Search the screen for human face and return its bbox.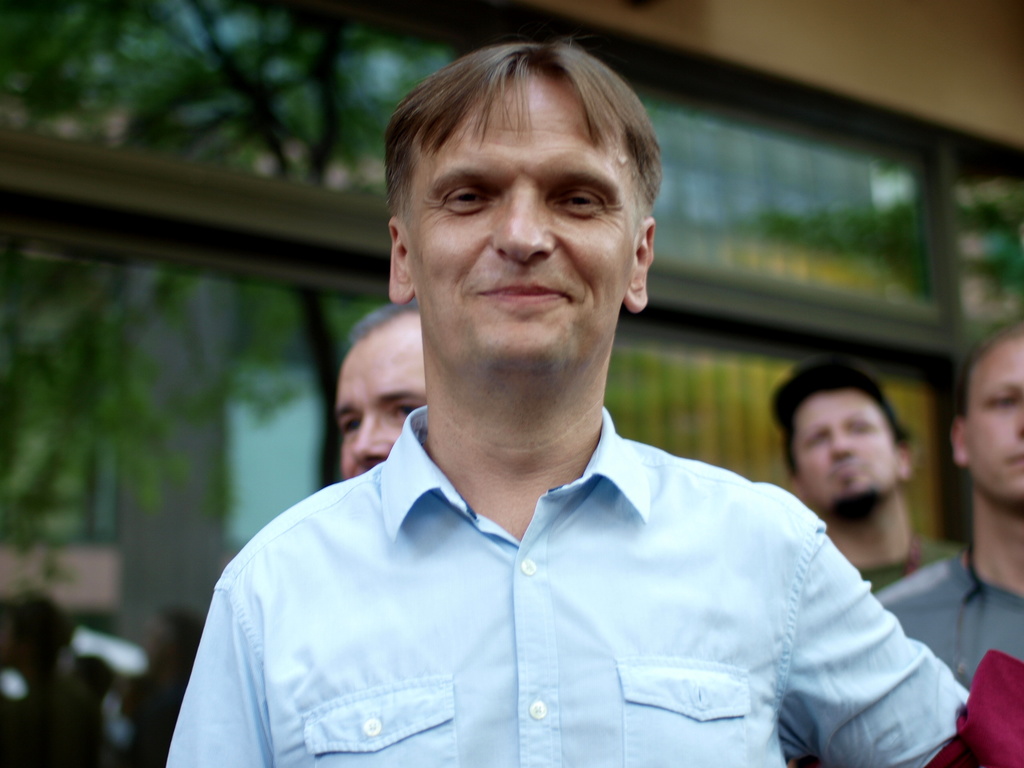
Found: detection(330, 324, 424, 474).
